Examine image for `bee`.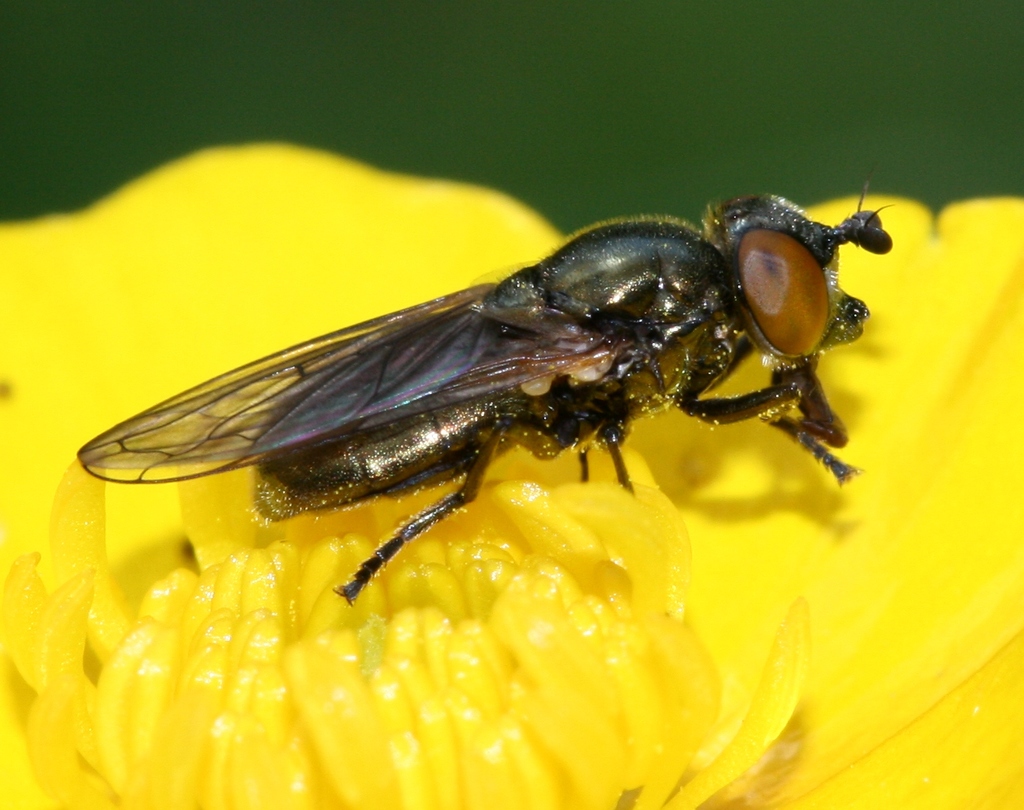
Examination result: 27, 168, 973, 639.
